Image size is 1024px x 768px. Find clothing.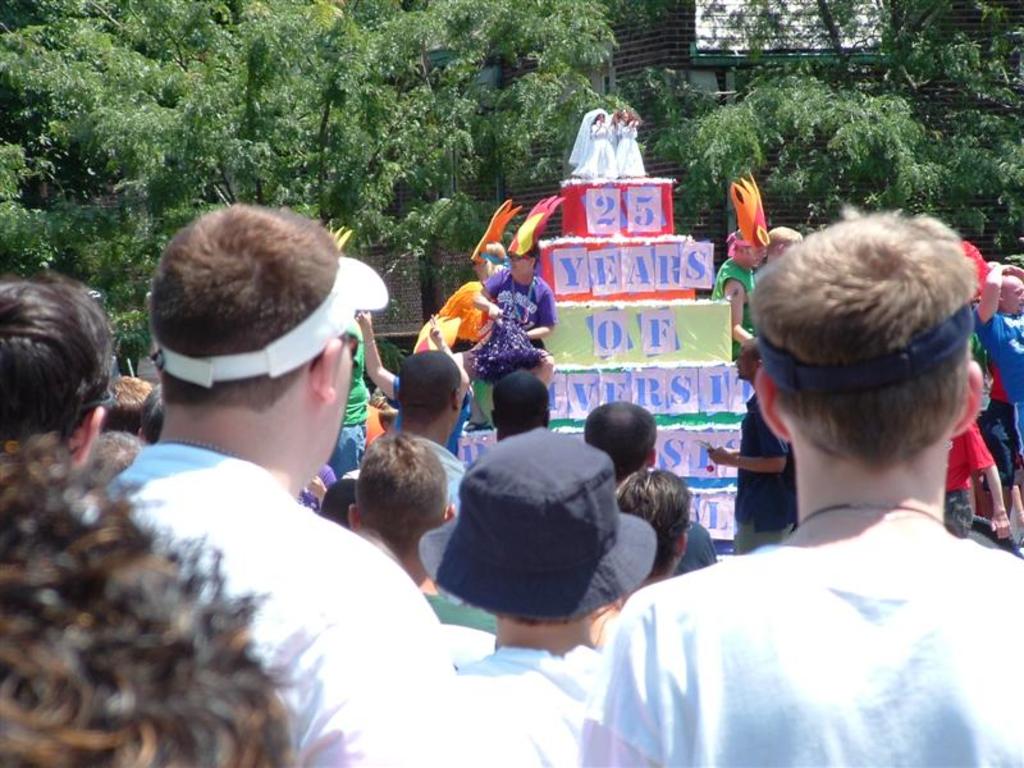
Rect(572, 543, 1023, 765).
